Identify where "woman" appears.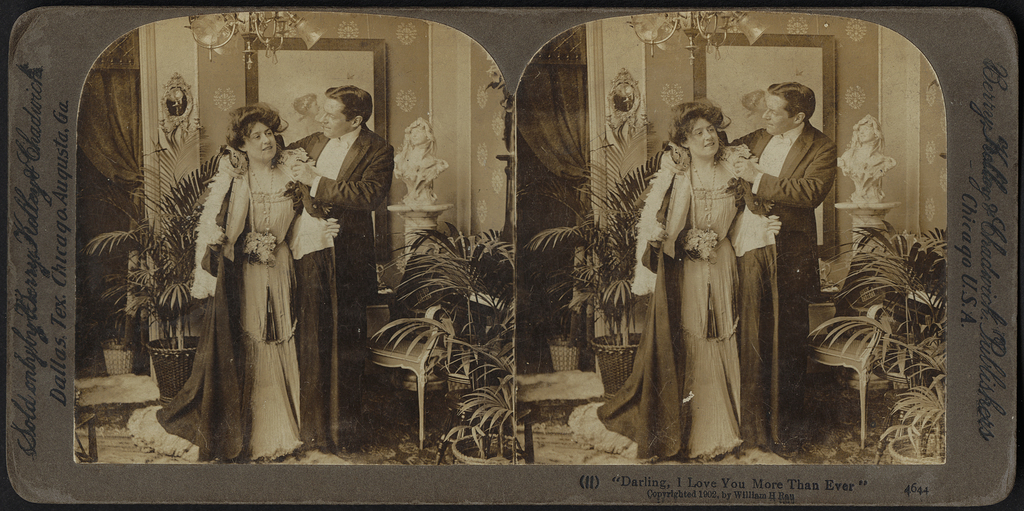
Appears at x1=835 y1=116 x2=901 y2=209.
